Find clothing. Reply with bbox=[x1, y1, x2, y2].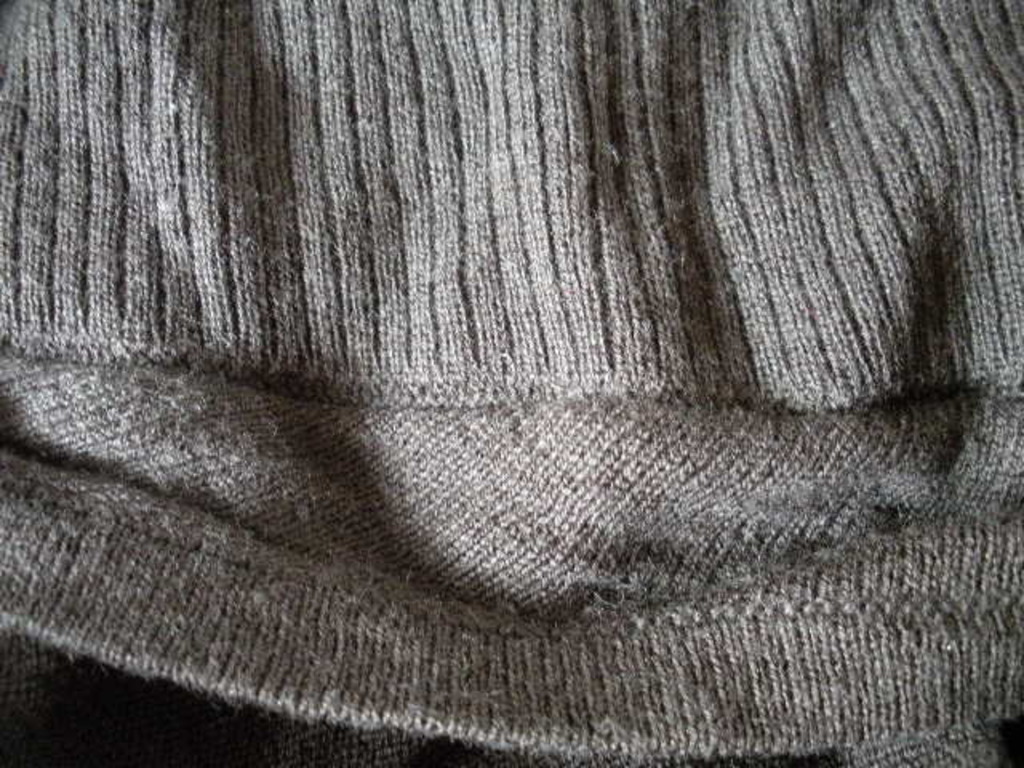
bbox=[0, 0, 1022, 766].
